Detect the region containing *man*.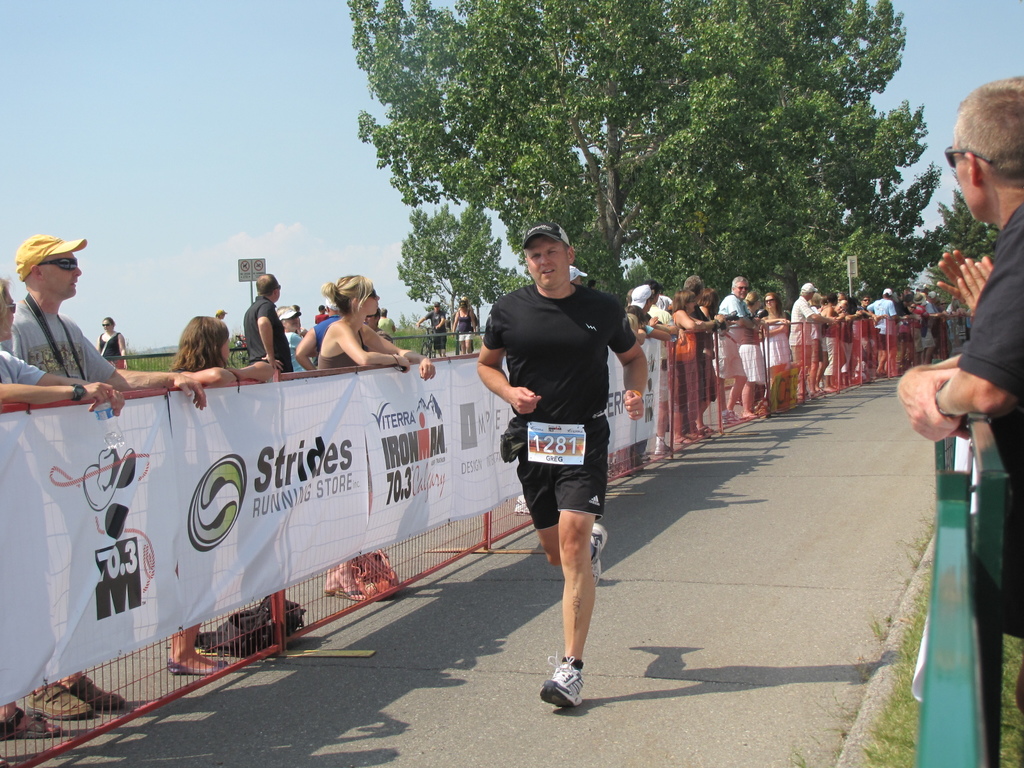
detection(244, 273, 293, 373).
